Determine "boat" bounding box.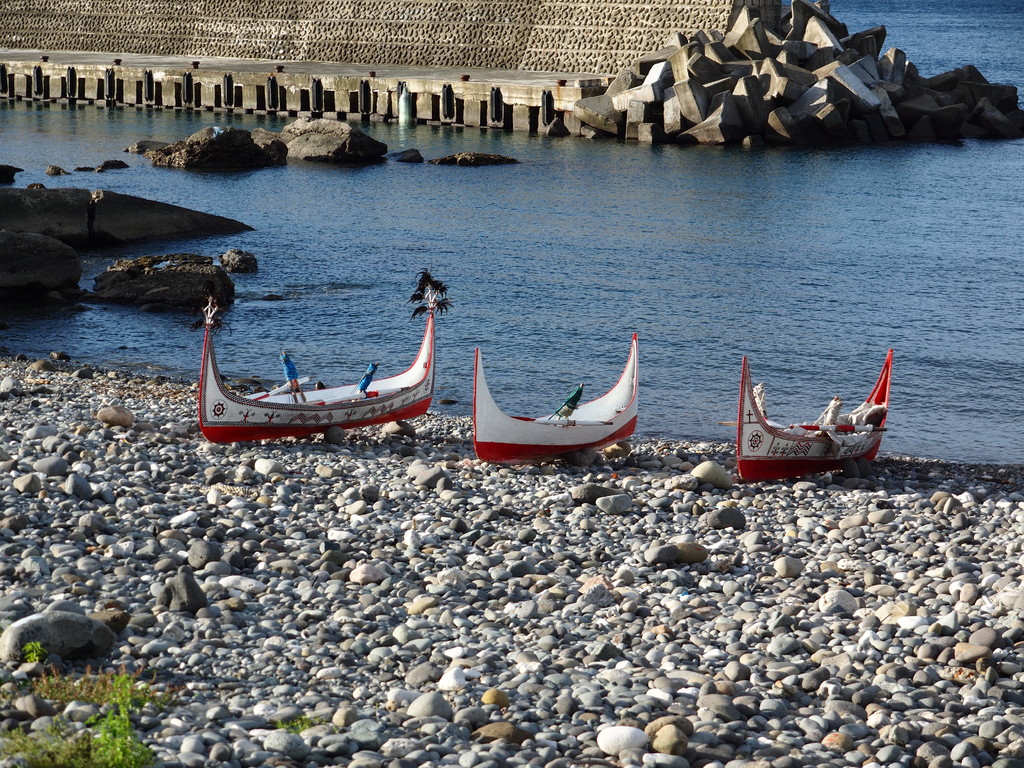
Determined: crop(456, 349, 668, 467).
